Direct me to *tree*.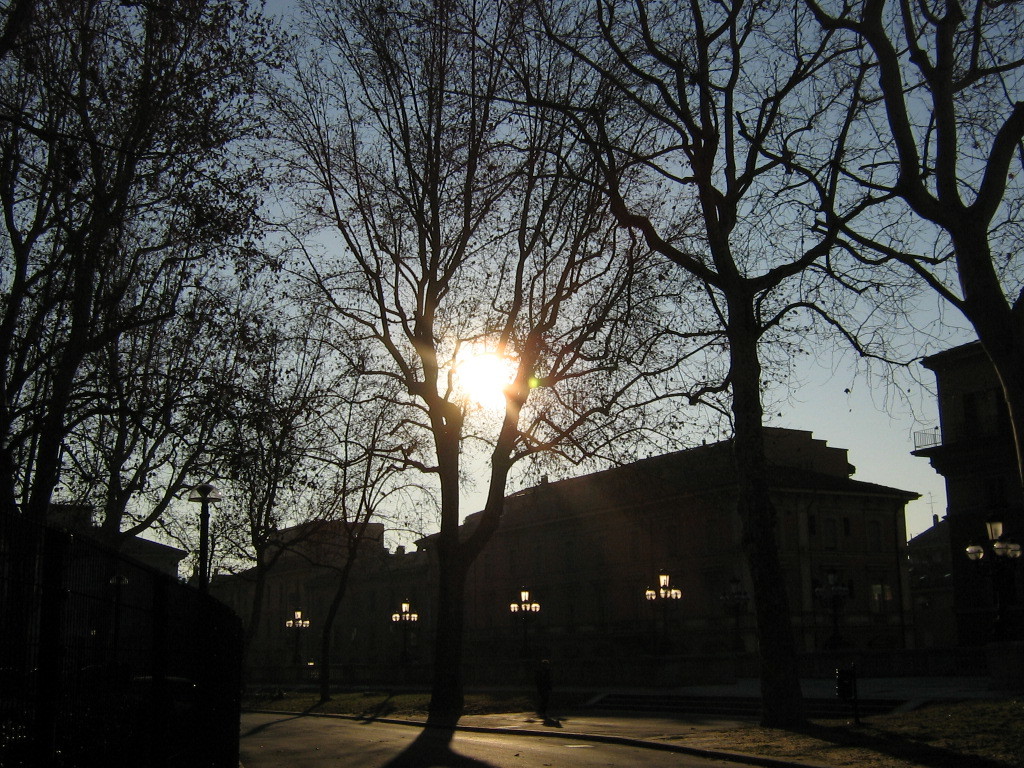
Direction: l=262, t=0, r=736, b=650.
